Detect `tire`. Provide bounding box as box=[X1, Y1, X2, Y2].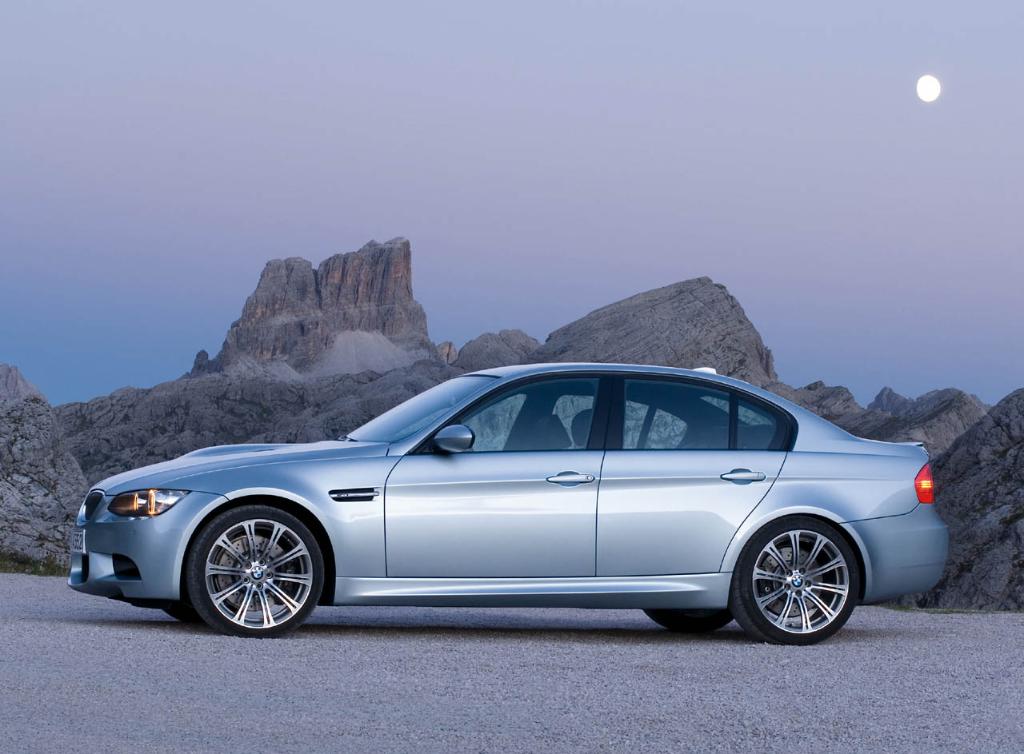
box=[186, 503, 342, 638].
